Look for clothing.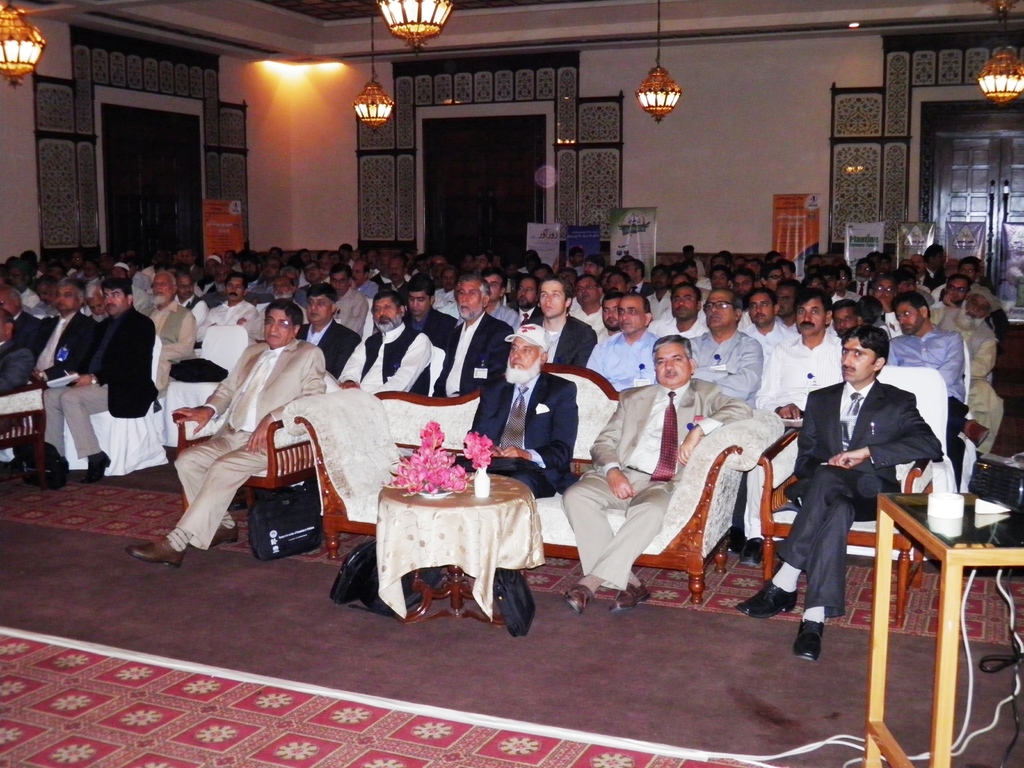
Found: rect(774, 332, 944, 636).
